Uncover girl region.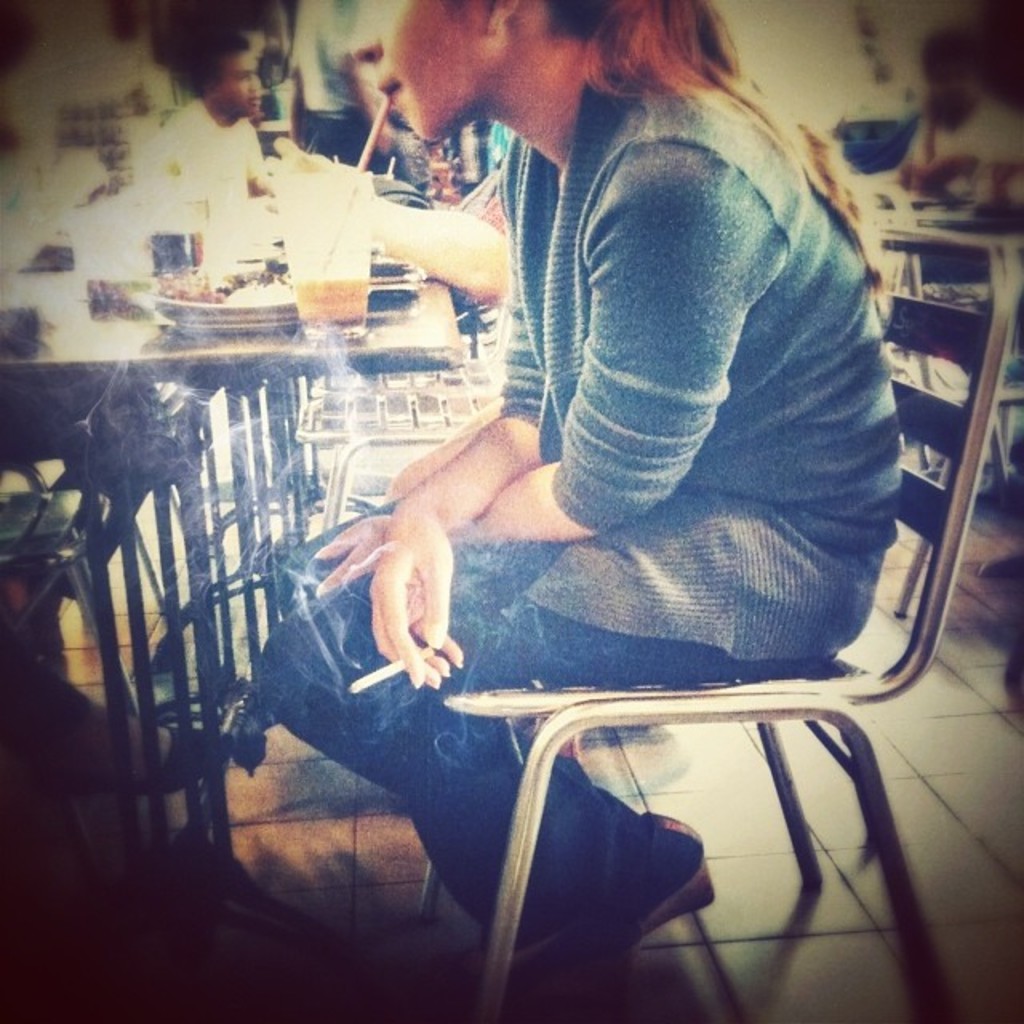
Uncovered: left=250, top=0, right=907, bottom=971.
